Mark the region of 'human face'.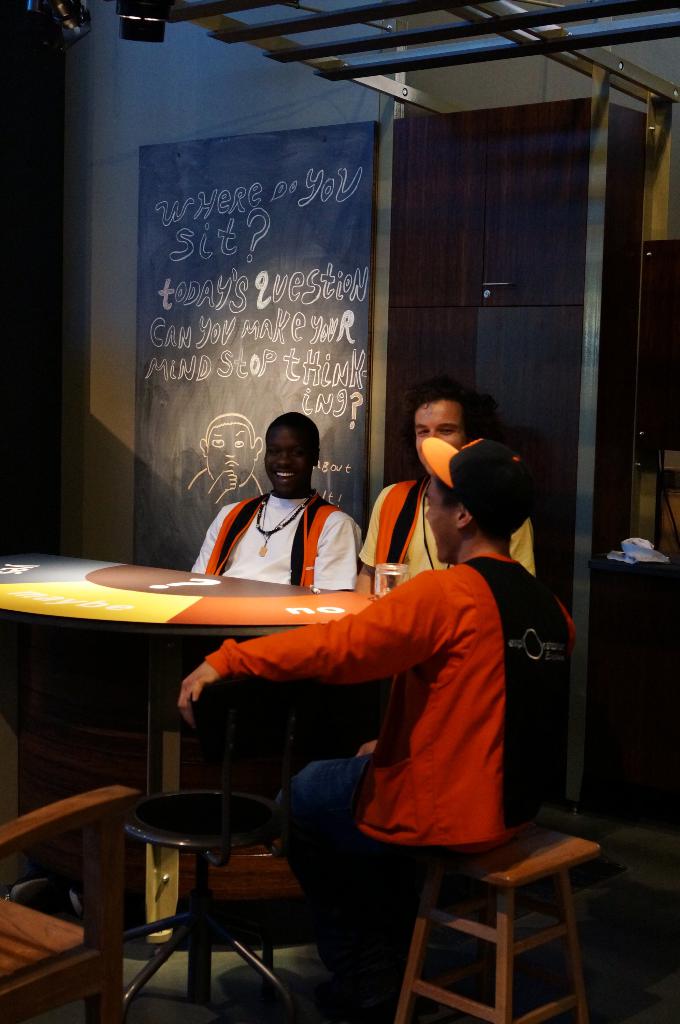
Region: 422/479/455/568.
